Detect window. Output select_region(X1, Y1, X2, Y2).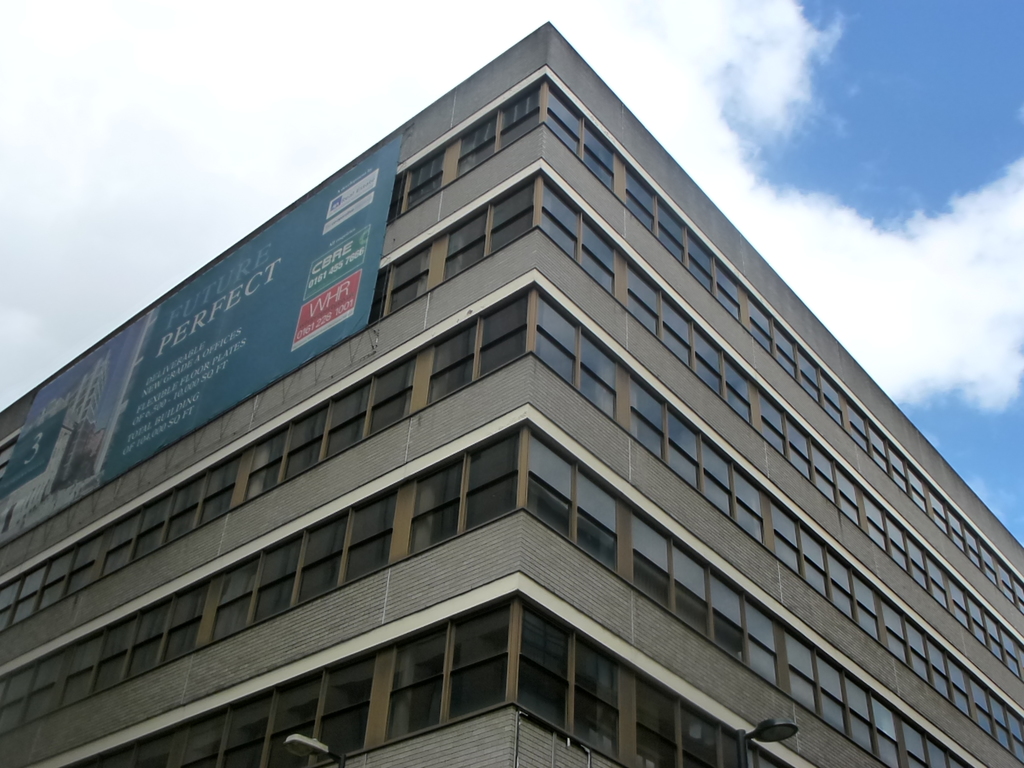
select_region(0, 429, 19, 484).
